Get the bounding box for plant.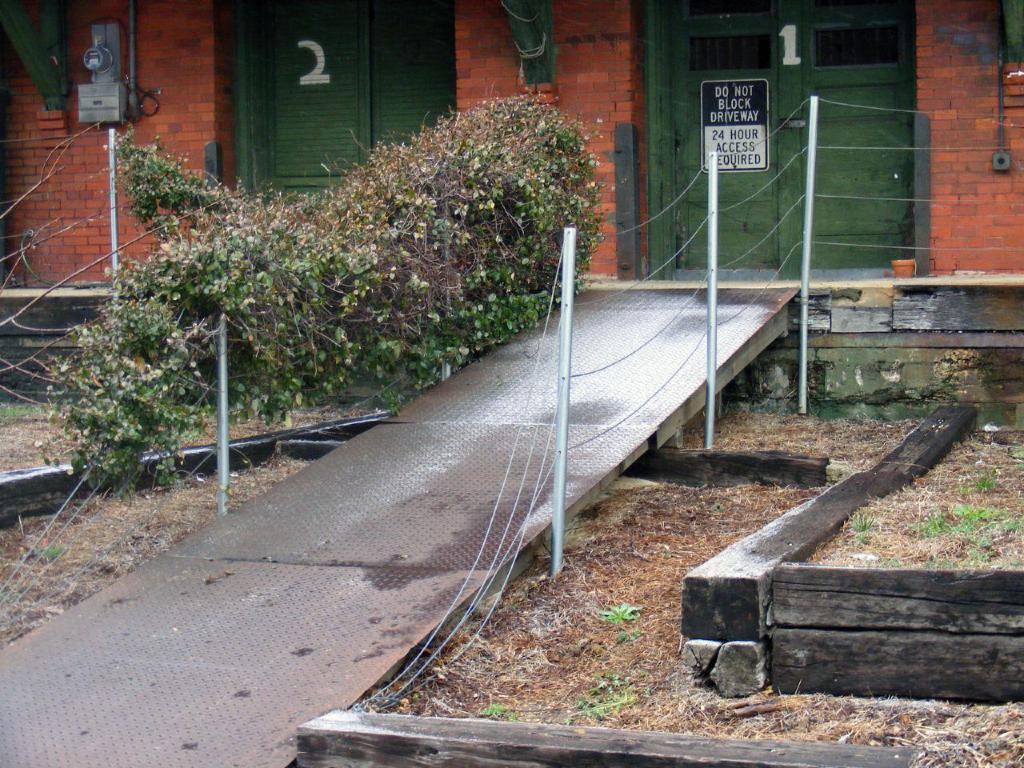
617, 628, 639, 642.
